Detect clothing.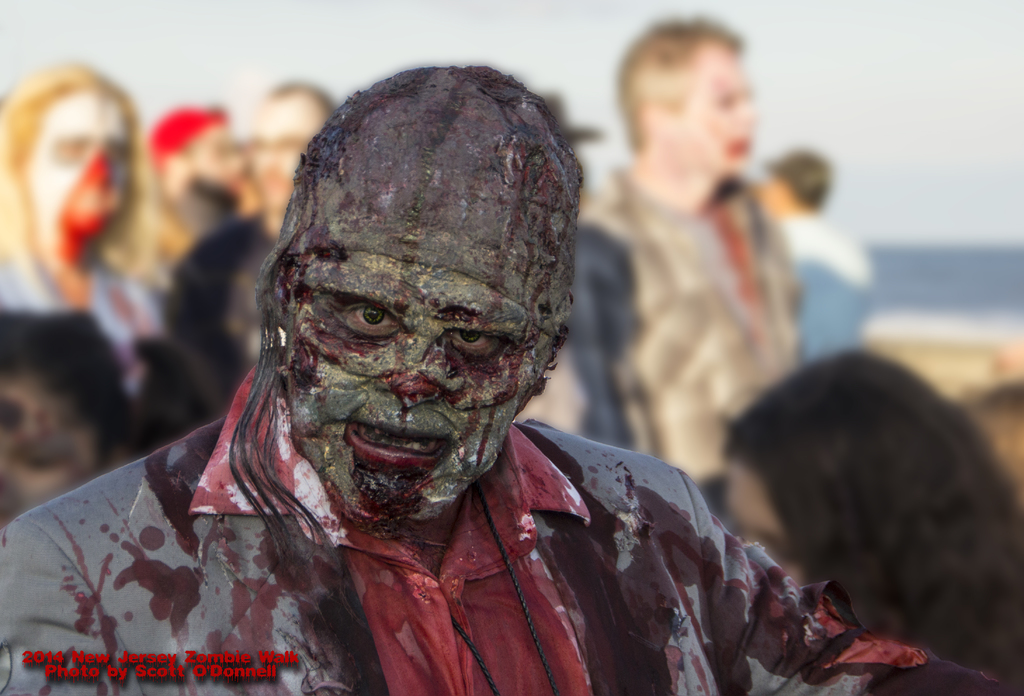
Detected at [586,177,819,556].
